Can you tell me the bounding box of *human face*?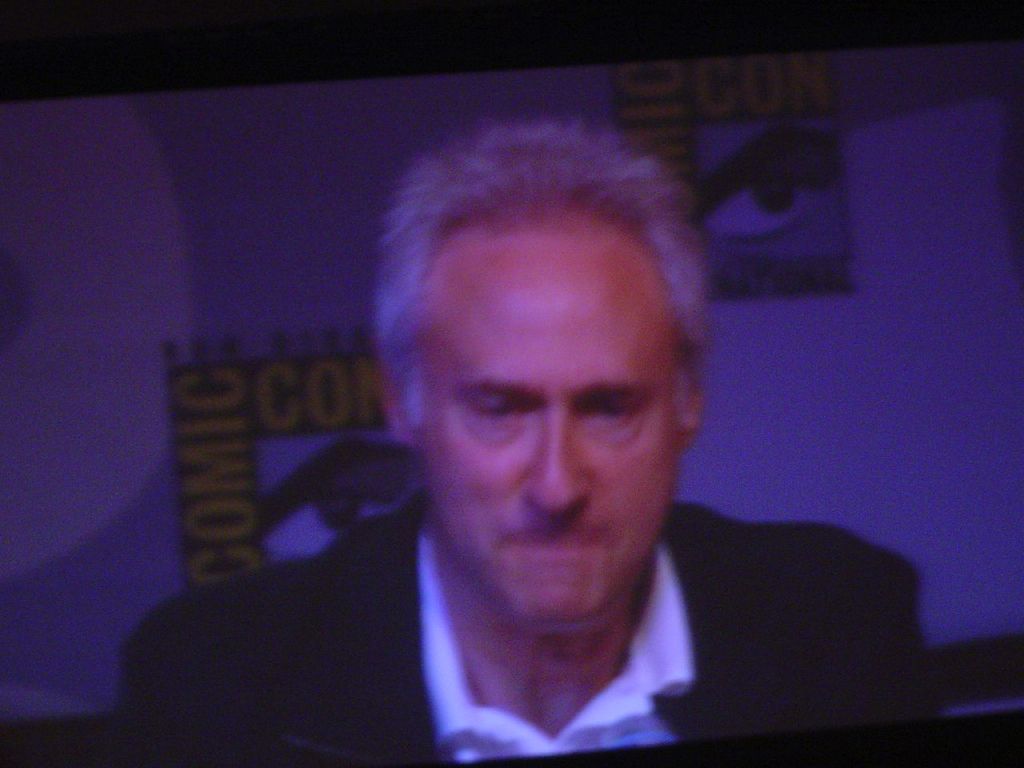
bbox=[417, 234, 687, 620].
